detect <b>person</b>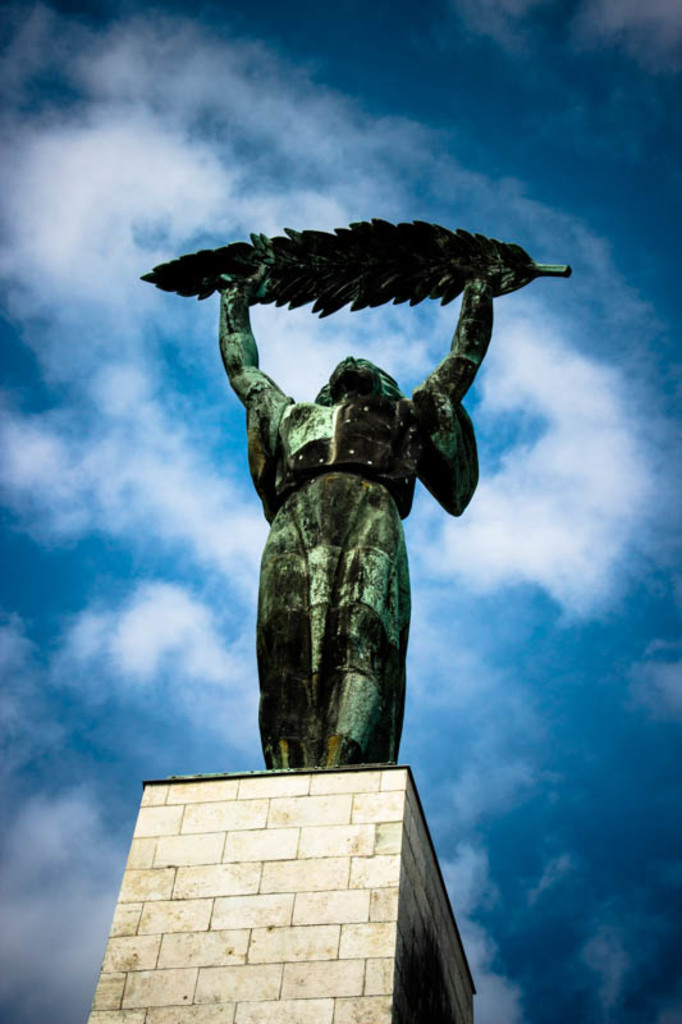
x1=216 y1=253 x2=512 y2=764
